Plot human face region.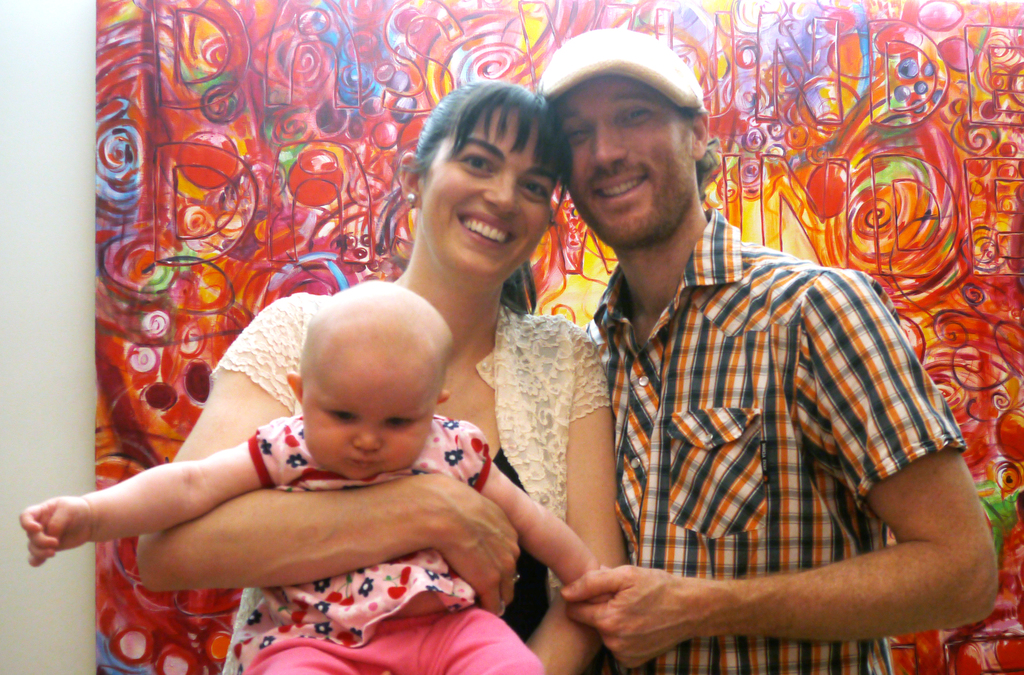
Plotted at detection(298, 377, 422, 480).
